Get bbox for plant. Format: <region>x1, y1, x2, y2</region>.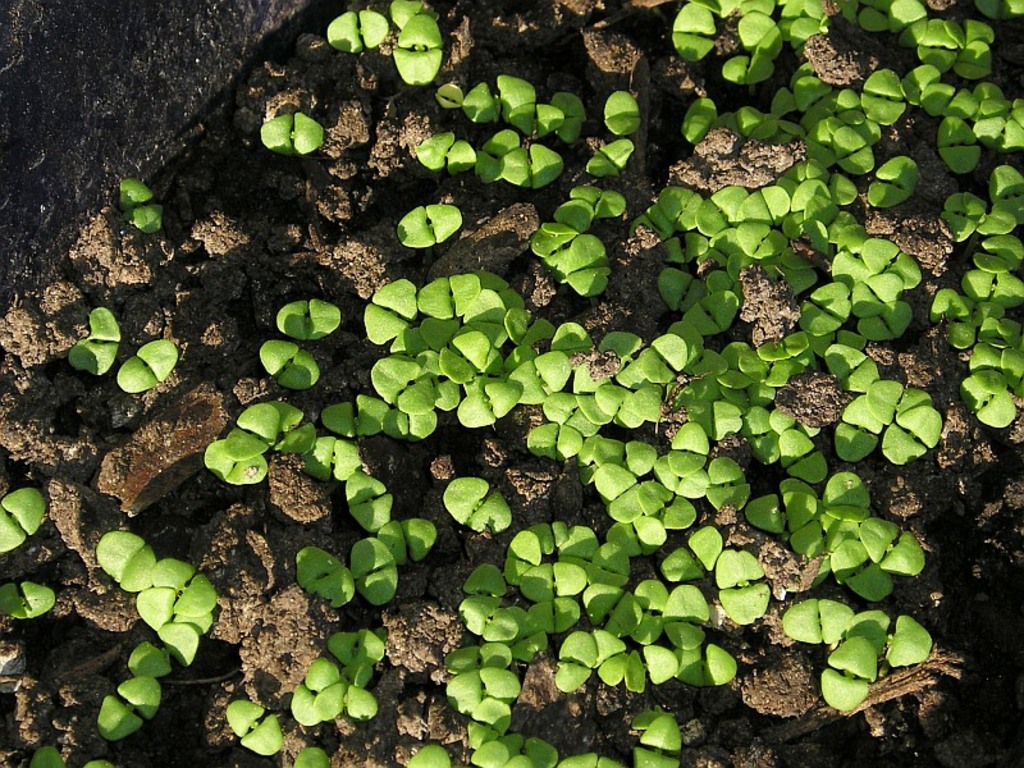
<region>824, 334, 872, 384</region>.
